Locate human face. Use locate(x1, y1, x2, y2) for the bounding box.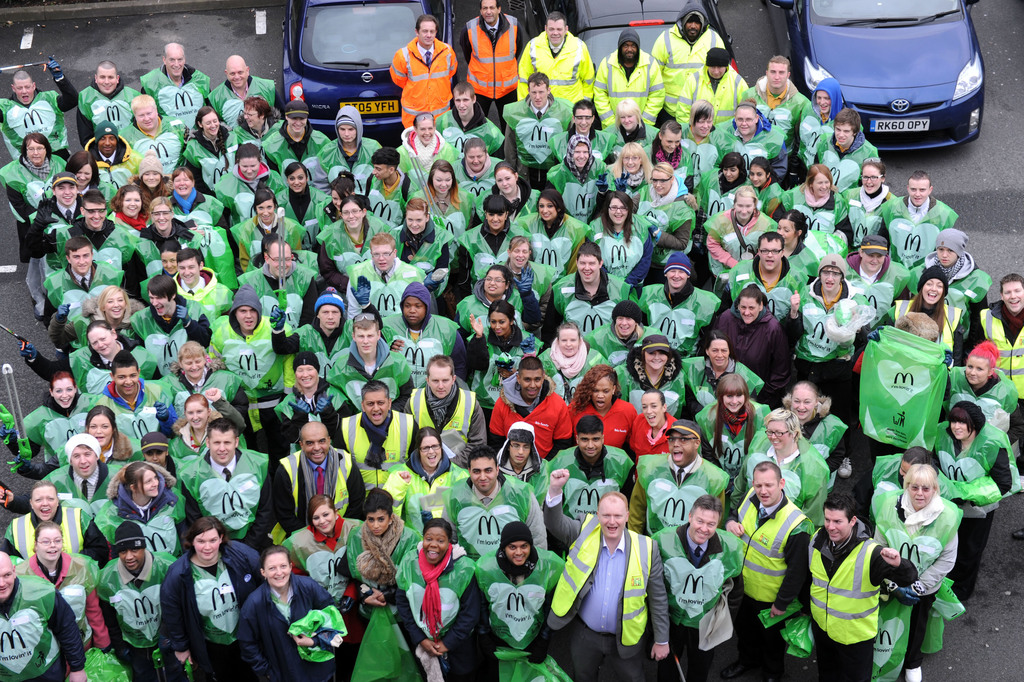
locate(290, 112, 307, 132).
